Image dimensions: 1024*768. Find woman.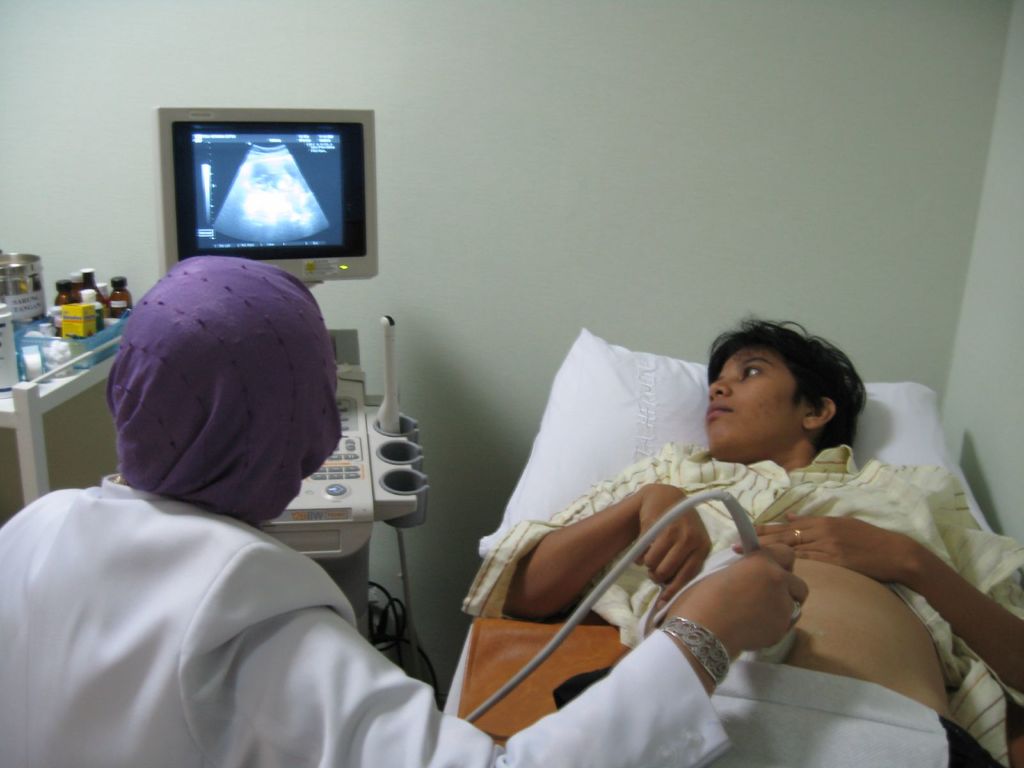
box=[467, 312, 1023, 767].
